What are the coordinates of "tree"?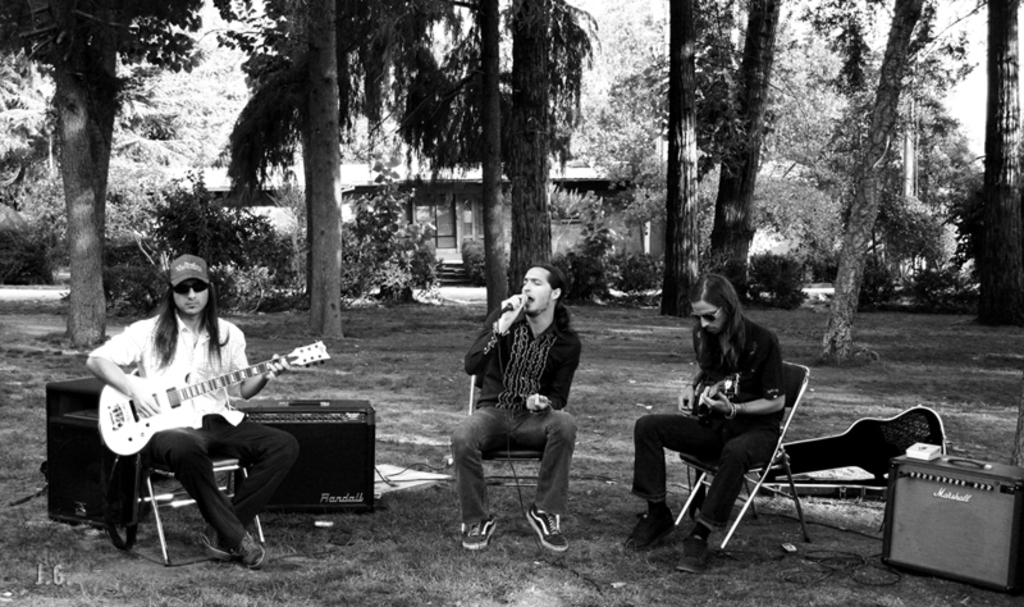
791:1:1004:369.
